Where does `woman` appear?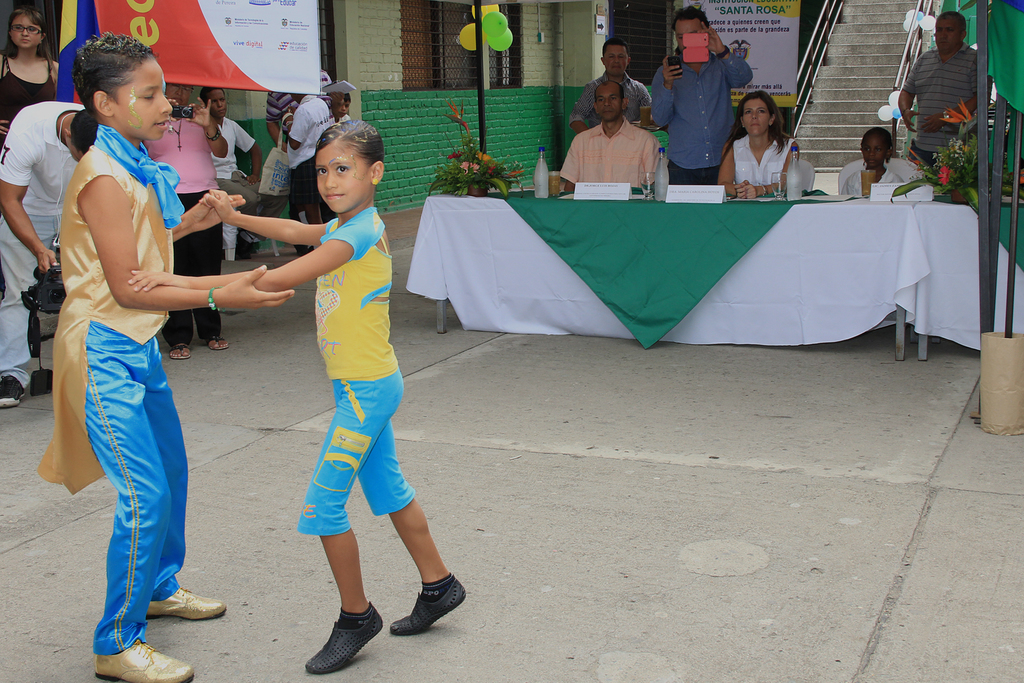
Appears at (left=134, top=79, right=234, bottom=358).
